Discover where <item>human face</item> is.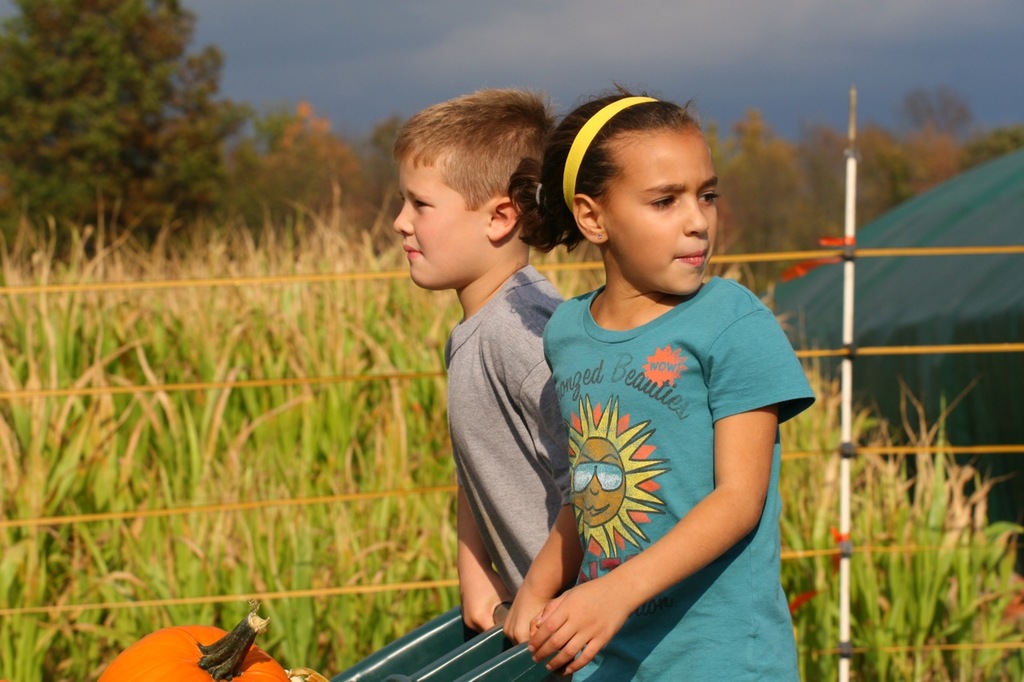
Discovered at 606,134,718,297.
